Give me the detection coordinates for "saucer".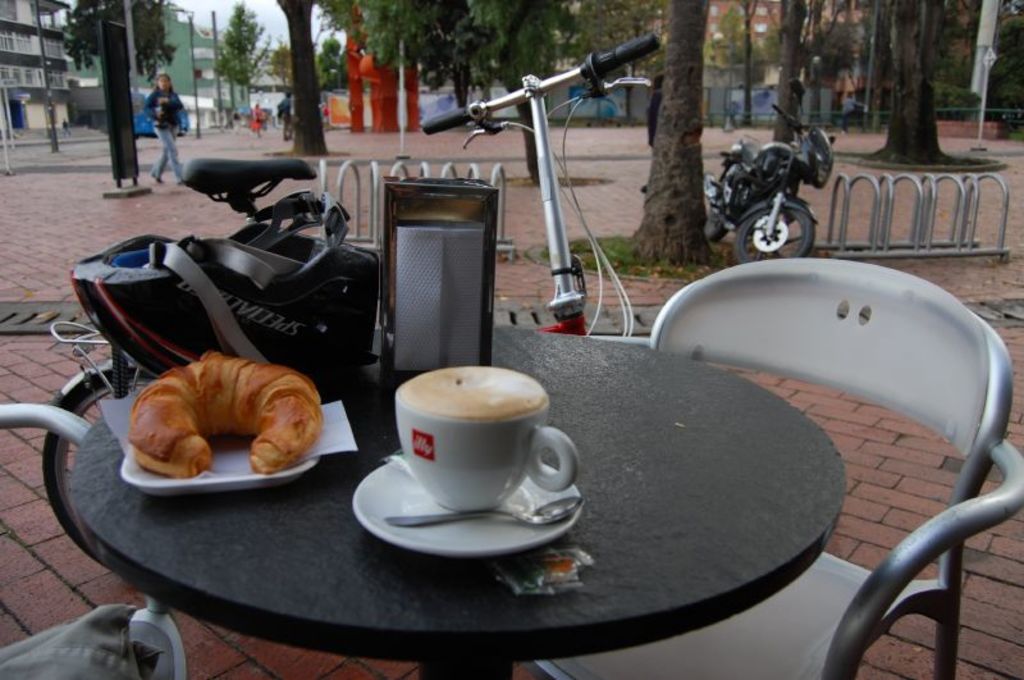
pyautogui.locateOnScreen(349, 453, 585, 556).
